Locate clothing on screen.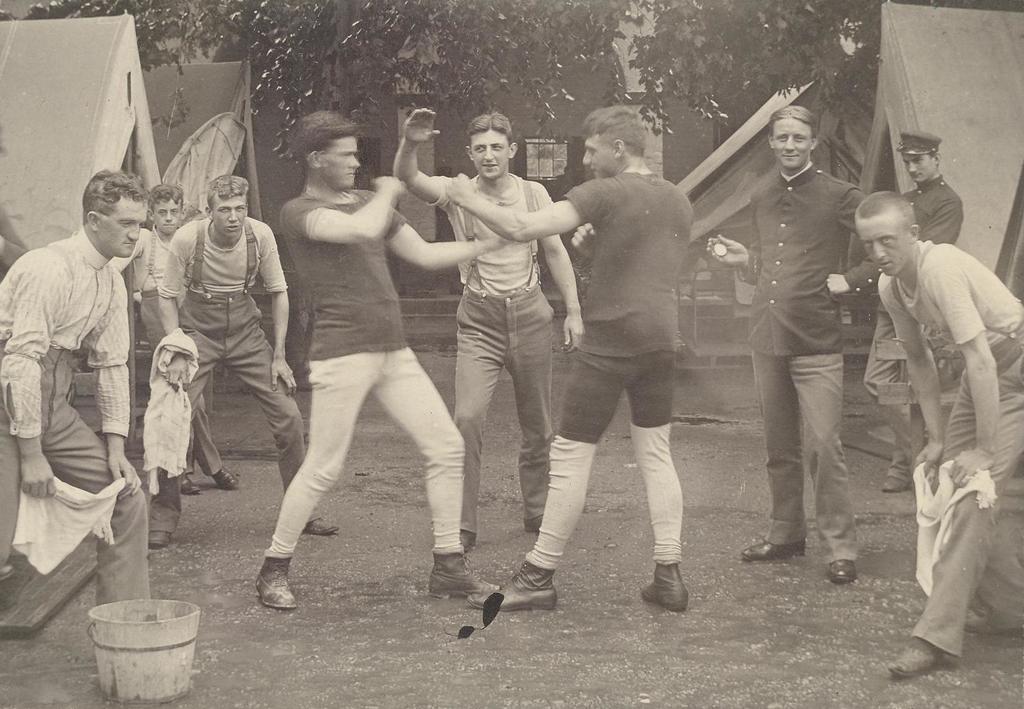
On screen at box(524, 169, 698, 576).
